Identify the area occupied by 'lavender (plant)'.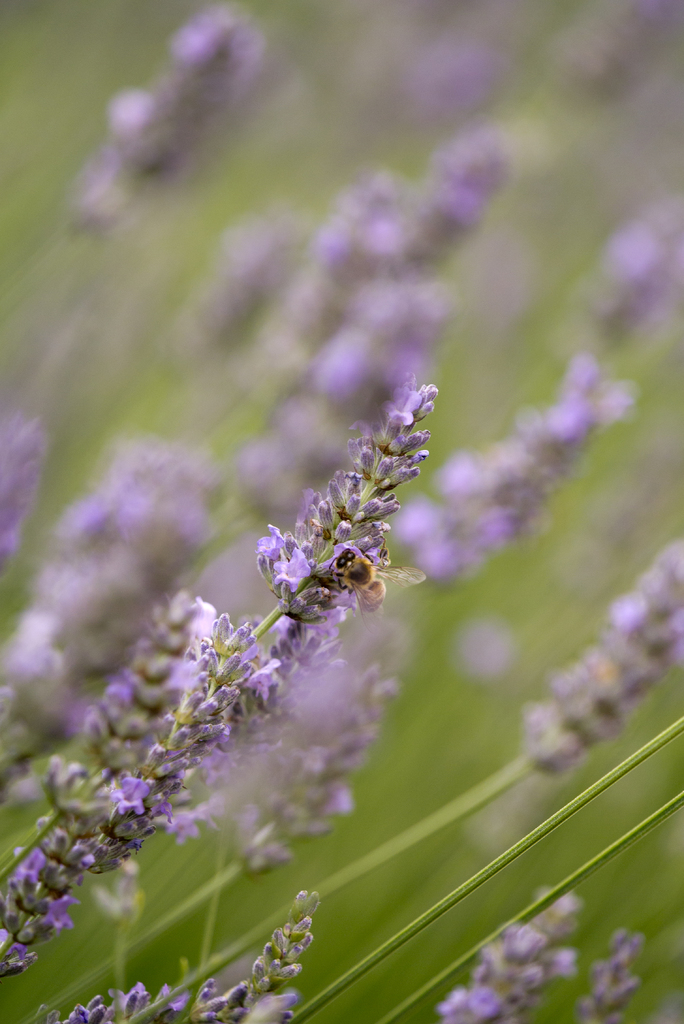
Area: 240:889:317:1023.
